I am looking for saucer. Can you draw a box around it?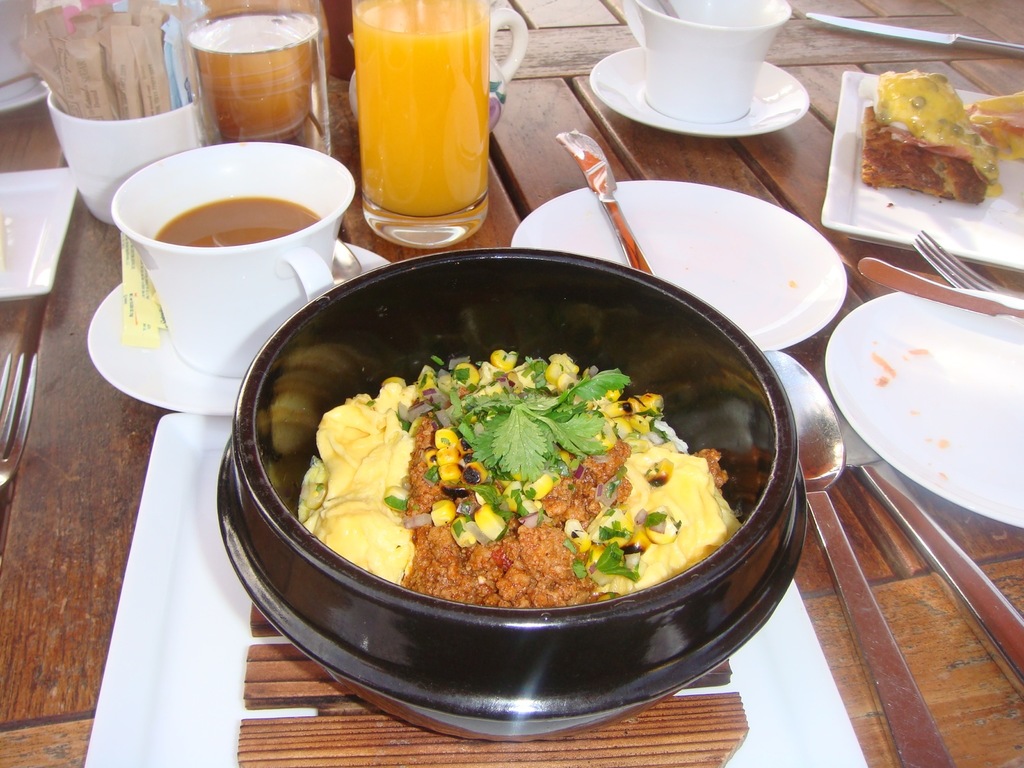
Sure, the bounding box is detection(587, 43, 813, 141).
